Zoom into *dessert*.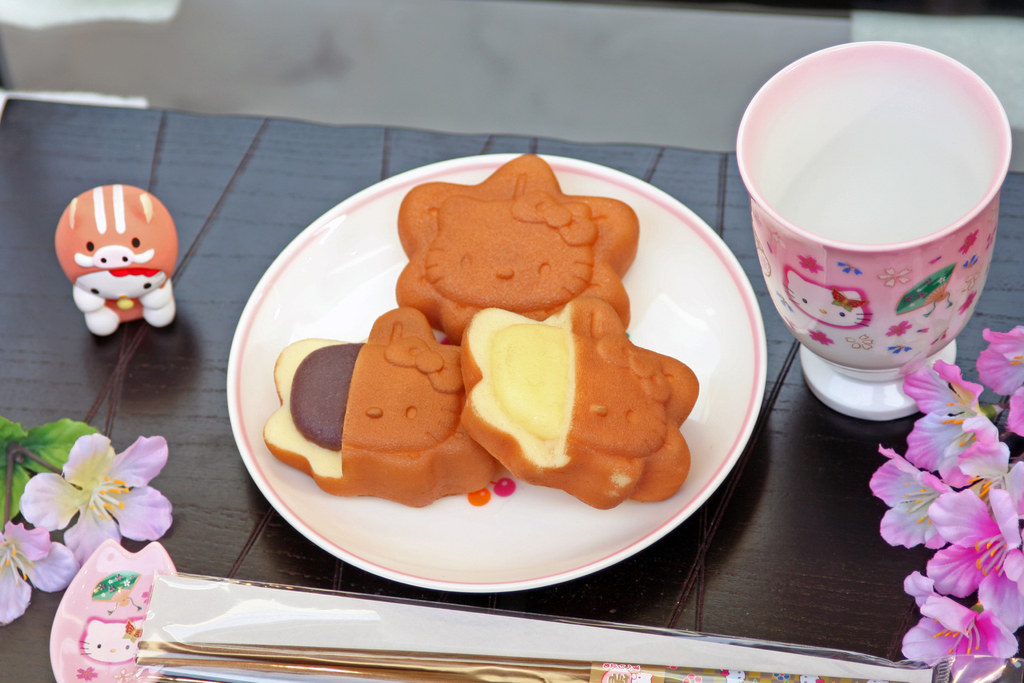
Zoom target: (433, 296, 692, 522).
